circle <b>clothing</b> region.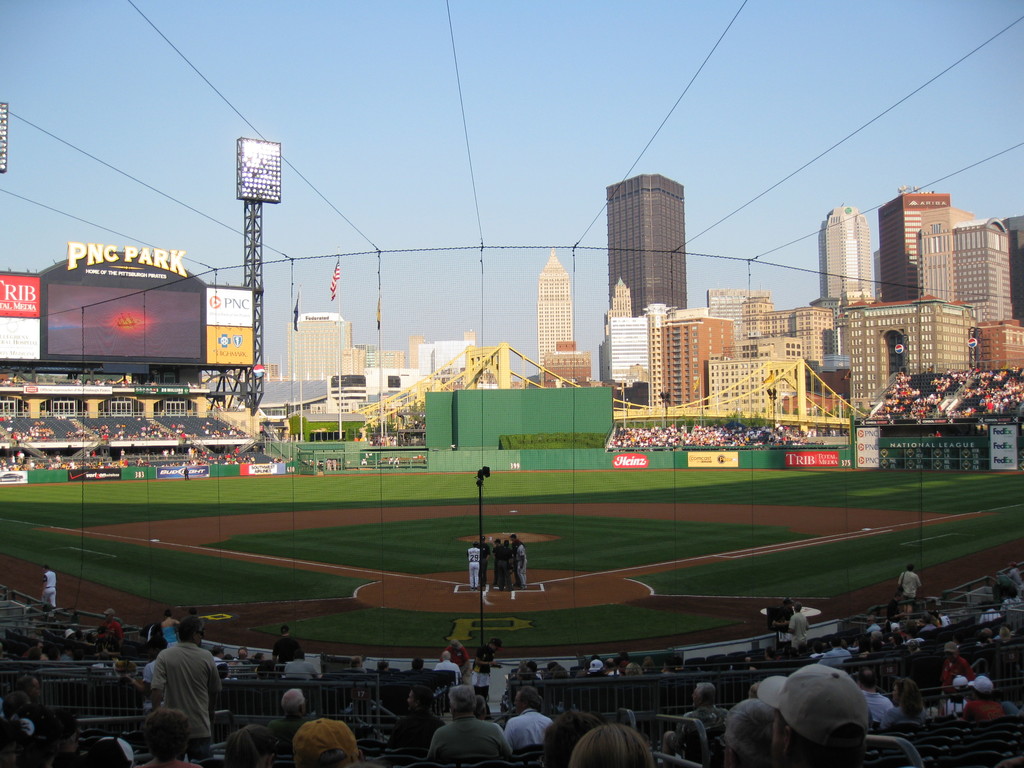
Region: x1=769, y1=606, x2=790, y2=643.
